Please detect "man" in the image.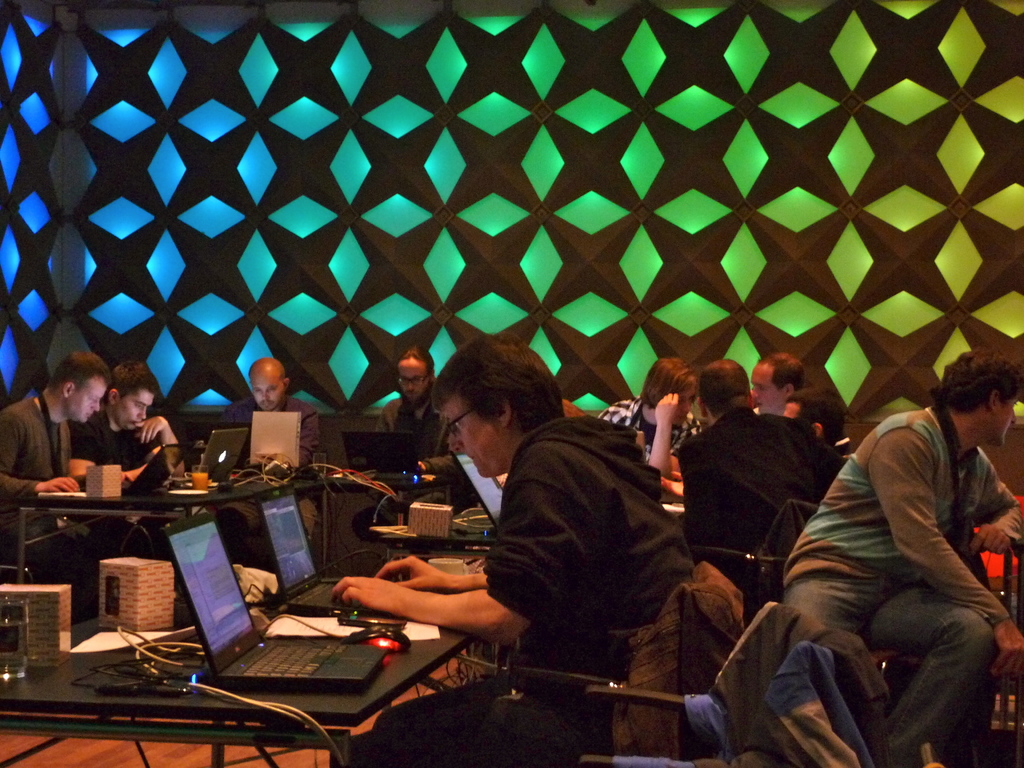
region(352, 347, 451, 559).
